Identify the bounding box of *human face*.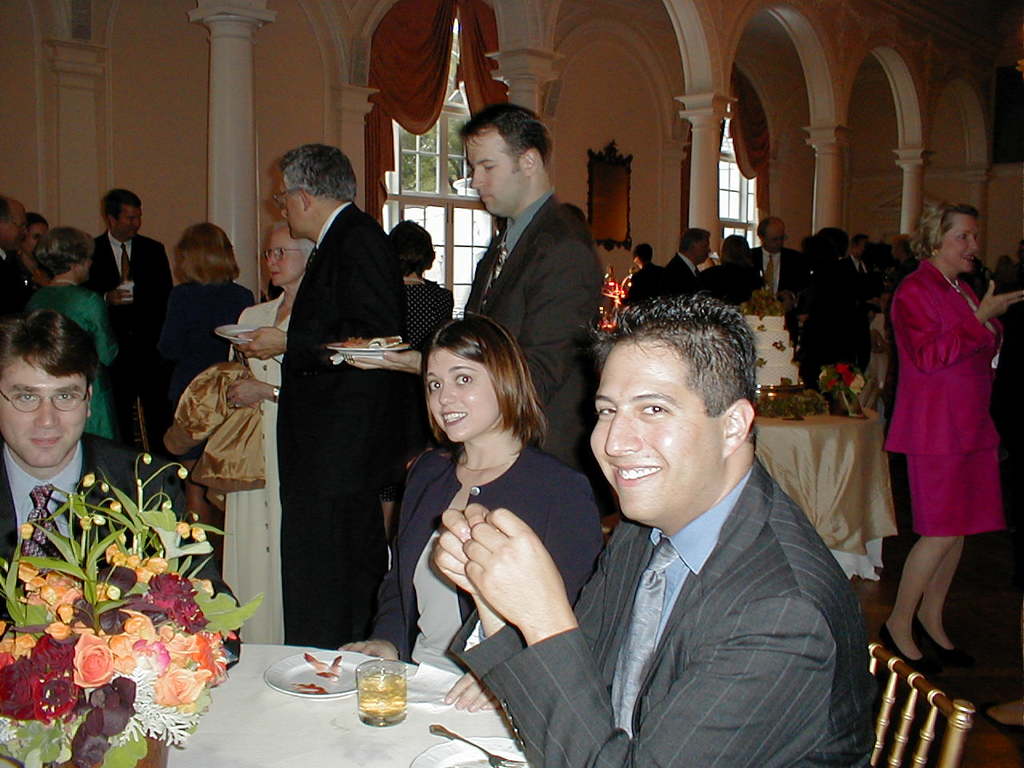
(left=945, top=212, right=981, bottom=272).
